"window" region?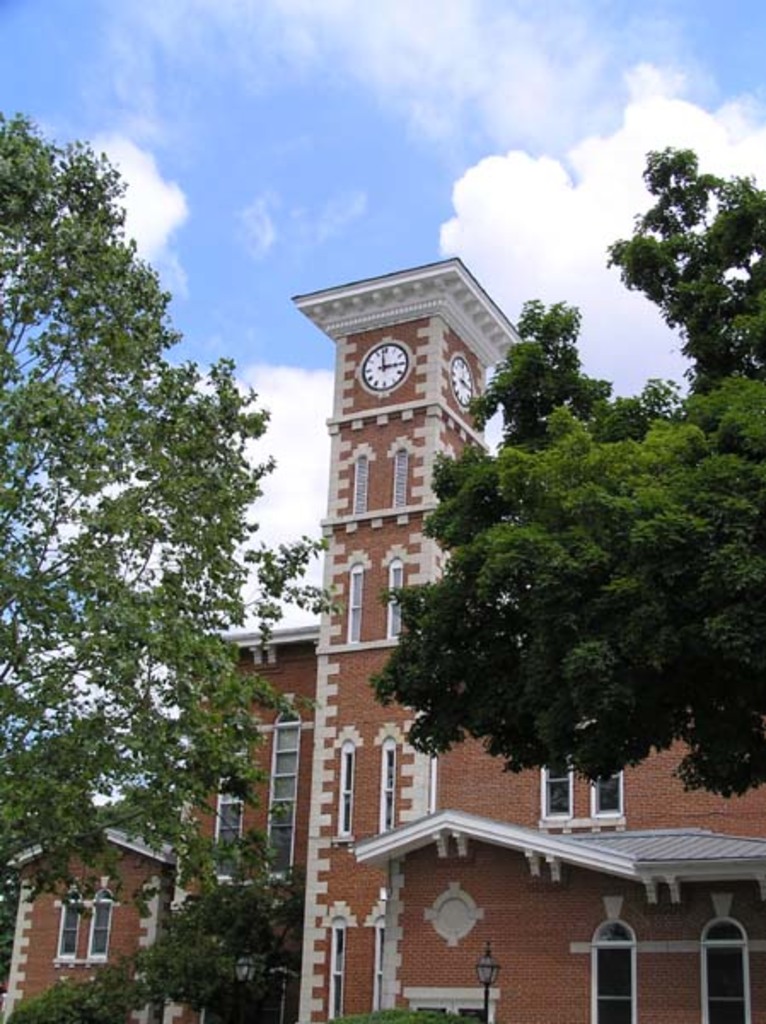
(532, 756, 573, 817)
